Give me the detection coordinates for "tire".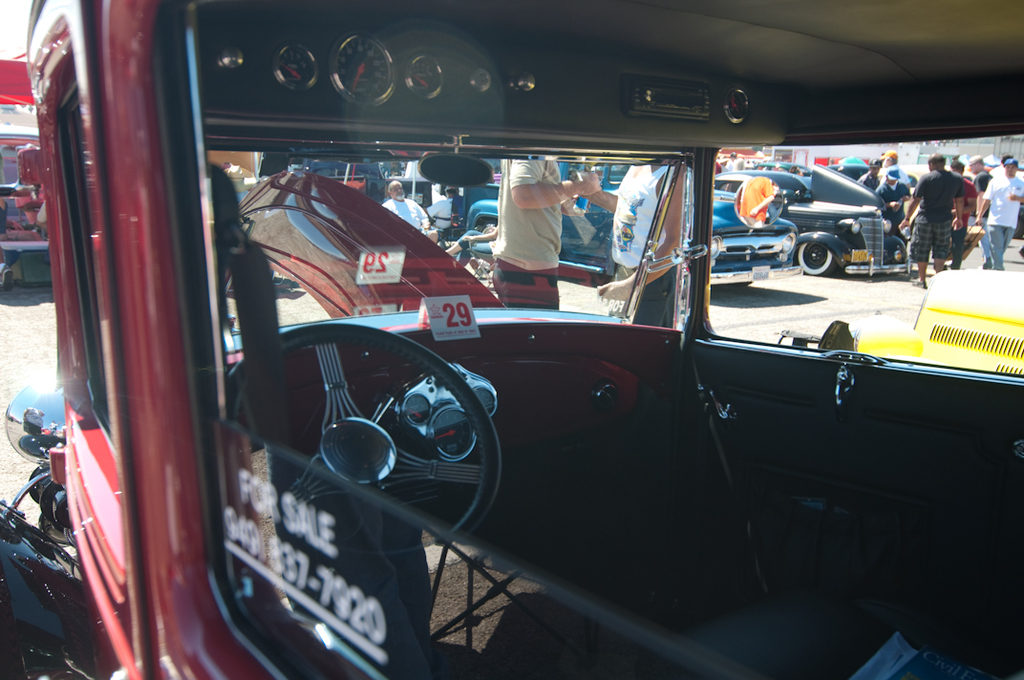
x1=790 y1=243 x2=835 y2=280.
